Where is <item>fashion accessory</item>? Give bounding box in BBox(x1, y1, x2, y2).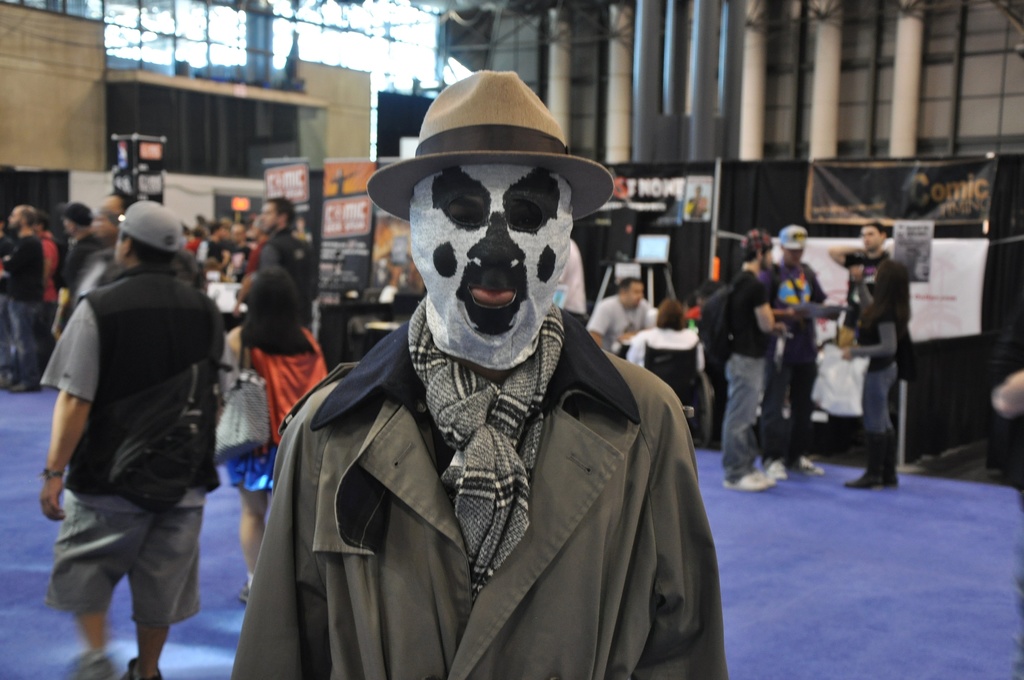
BBox(120, 200, 186, 254).
